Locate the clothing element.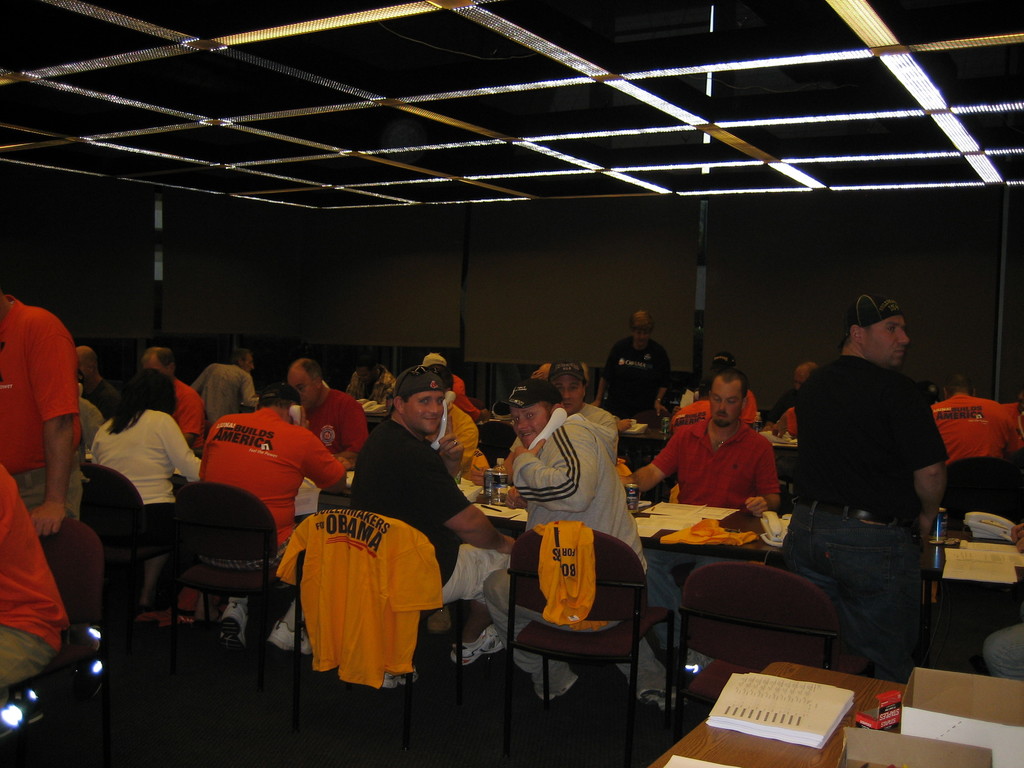
Element bbox: <bbox>617, 342, 658, 405</bbox>.
